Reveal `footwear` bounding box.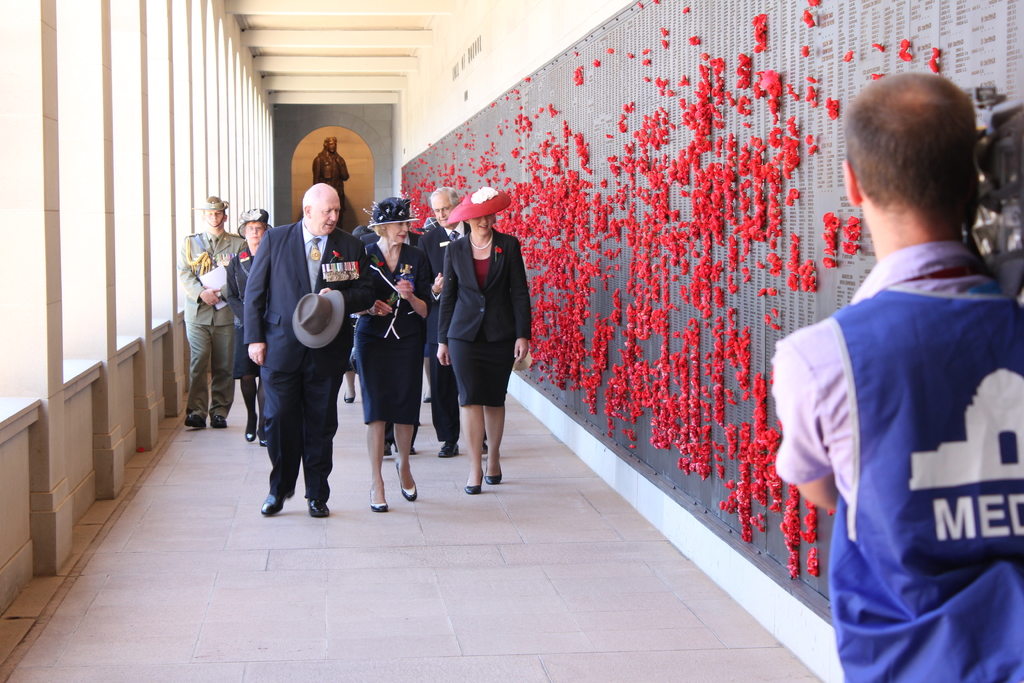
Revealed: Rect(421, 393, 430, 404).
